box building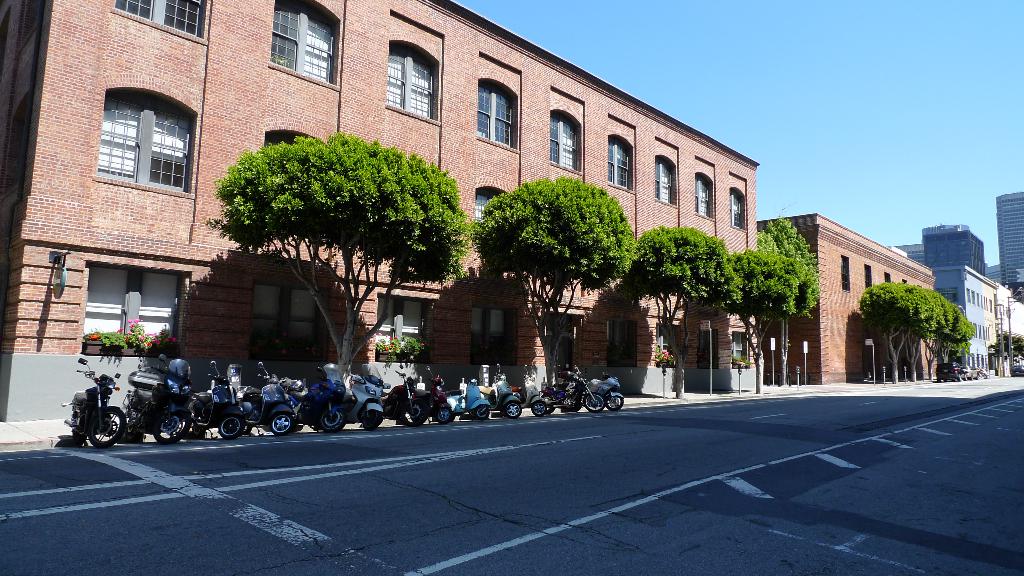
922, 222, 988, 275
